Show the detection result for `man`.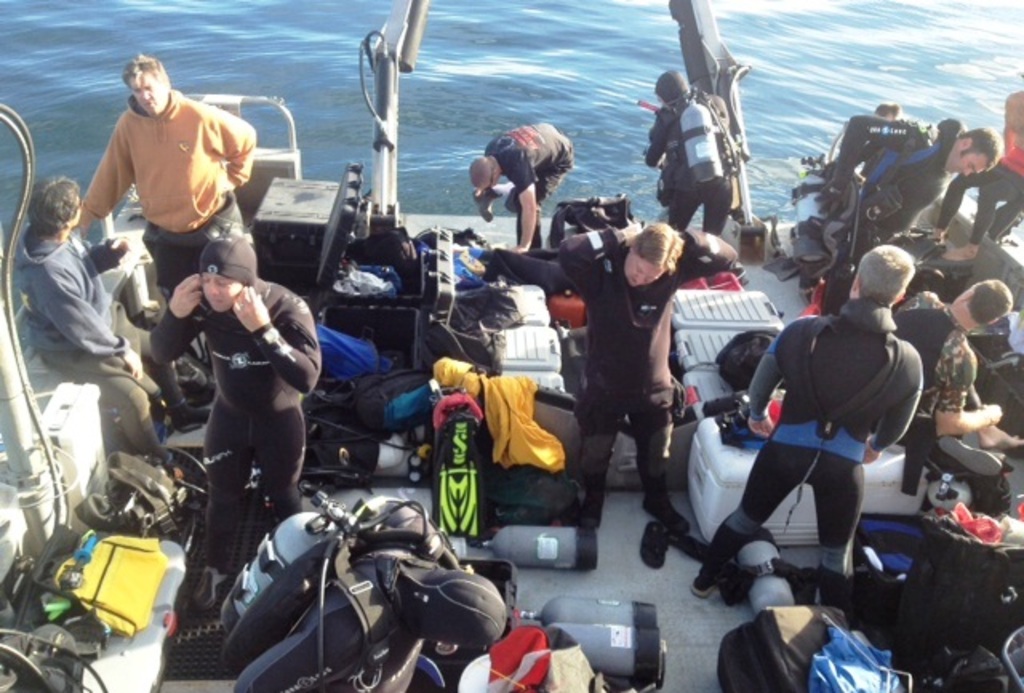
(685, 242, 923, 602).
